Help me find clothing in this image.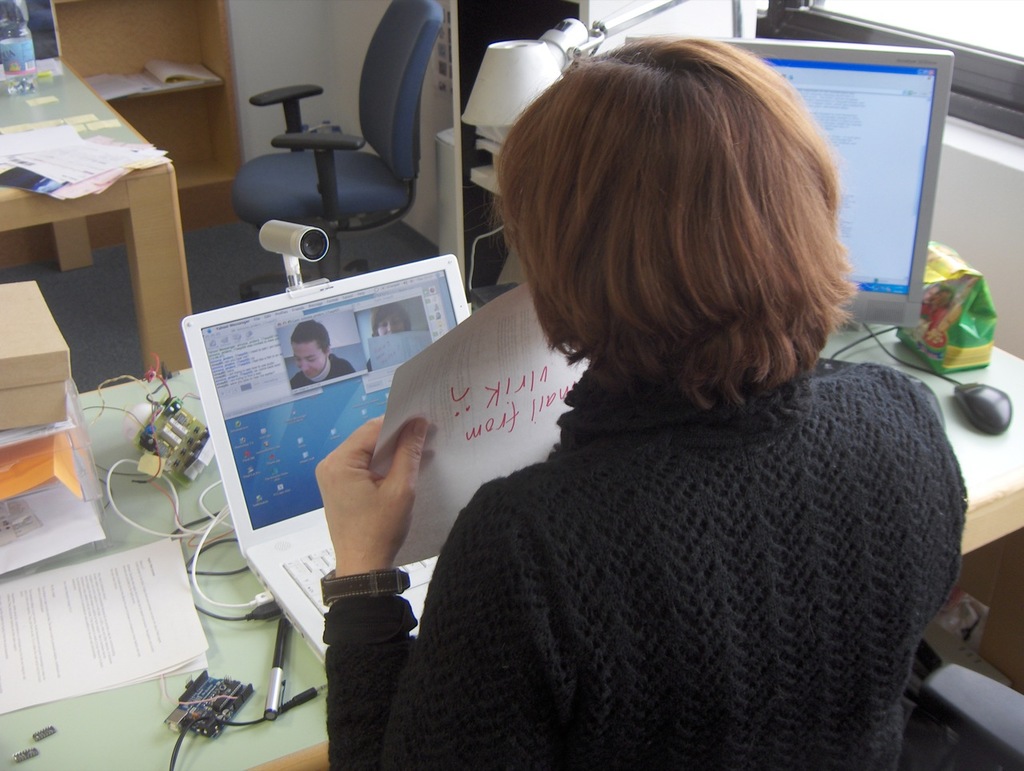
Found it: 291 356 362 386.
